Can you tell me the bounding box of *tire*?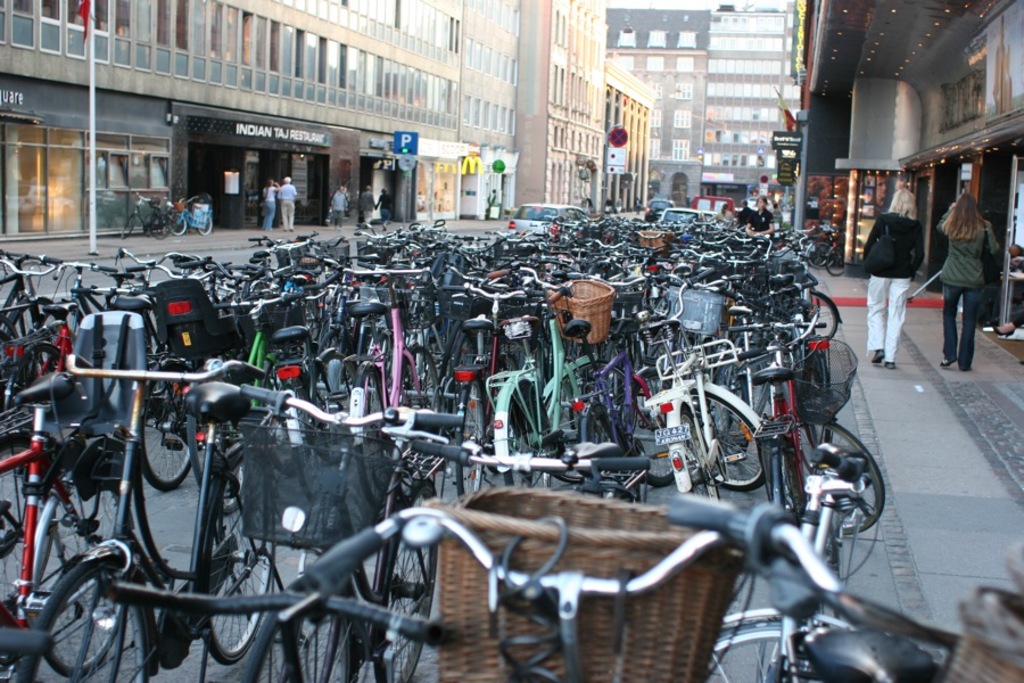
[171, 213, 187, 236].
